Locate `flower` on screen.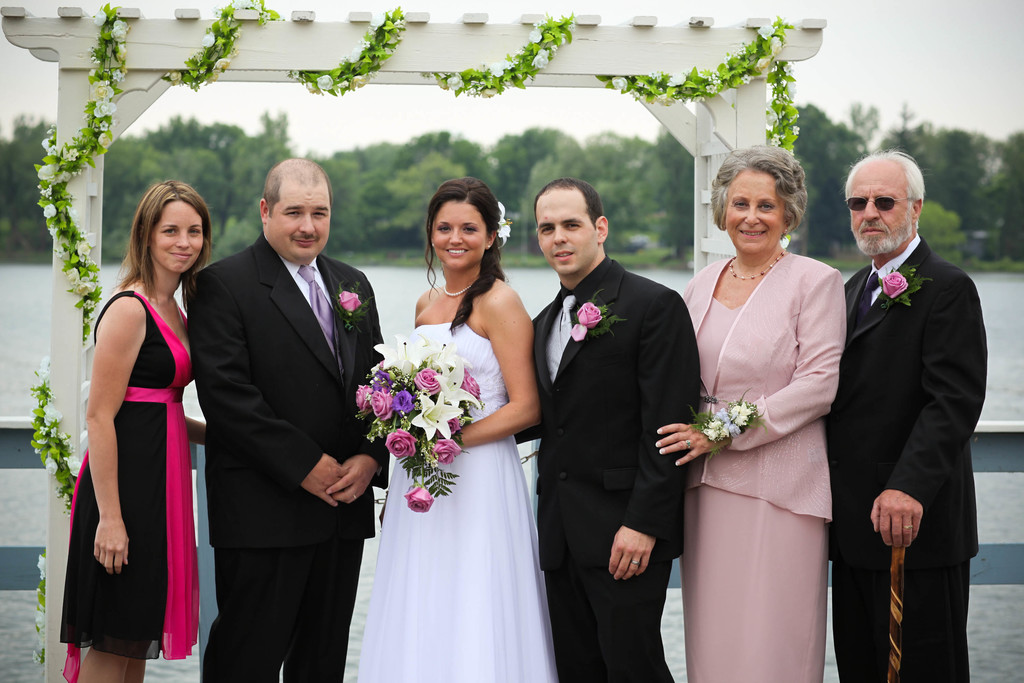
On screen at [x1=59, y1=169, x2=69, y2=181].
